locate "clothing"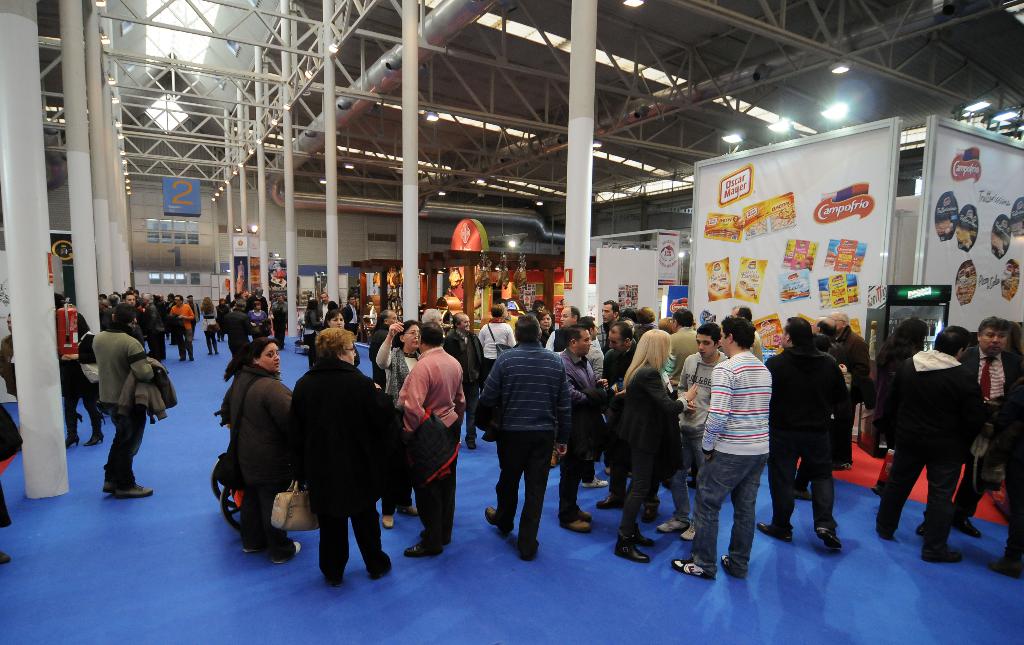
rect(892, 341, 990, 550)
